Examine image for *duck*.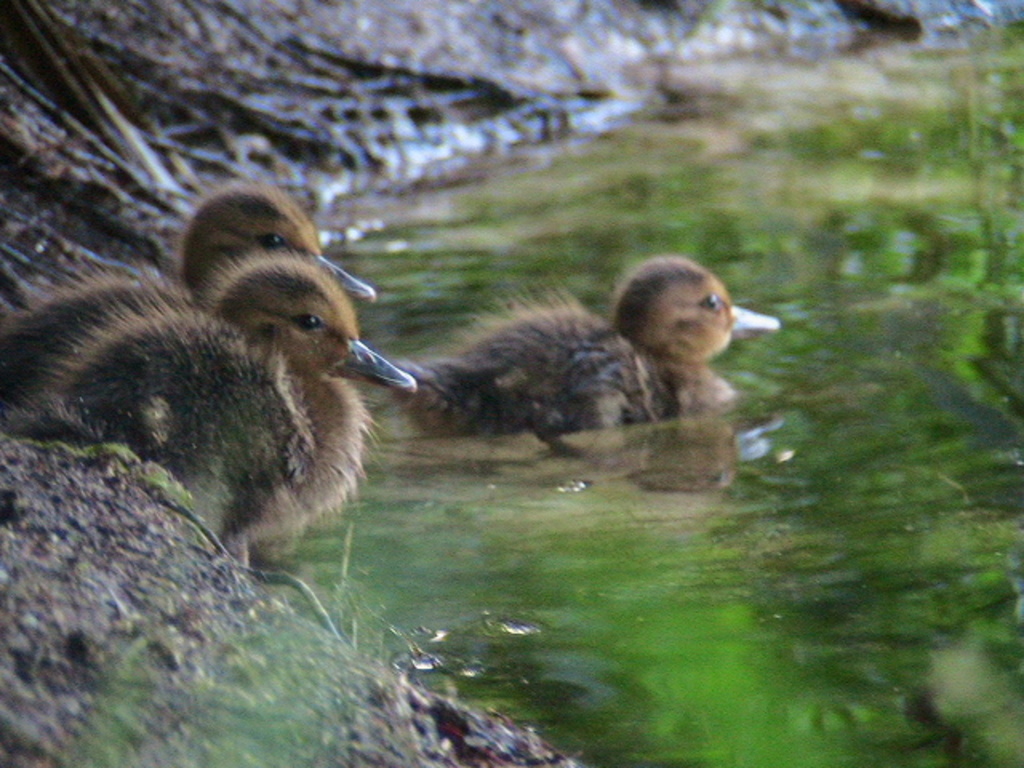
Examination result: {"x1": 0, "y1": 181, "x2": 421, "y2": 555}.
